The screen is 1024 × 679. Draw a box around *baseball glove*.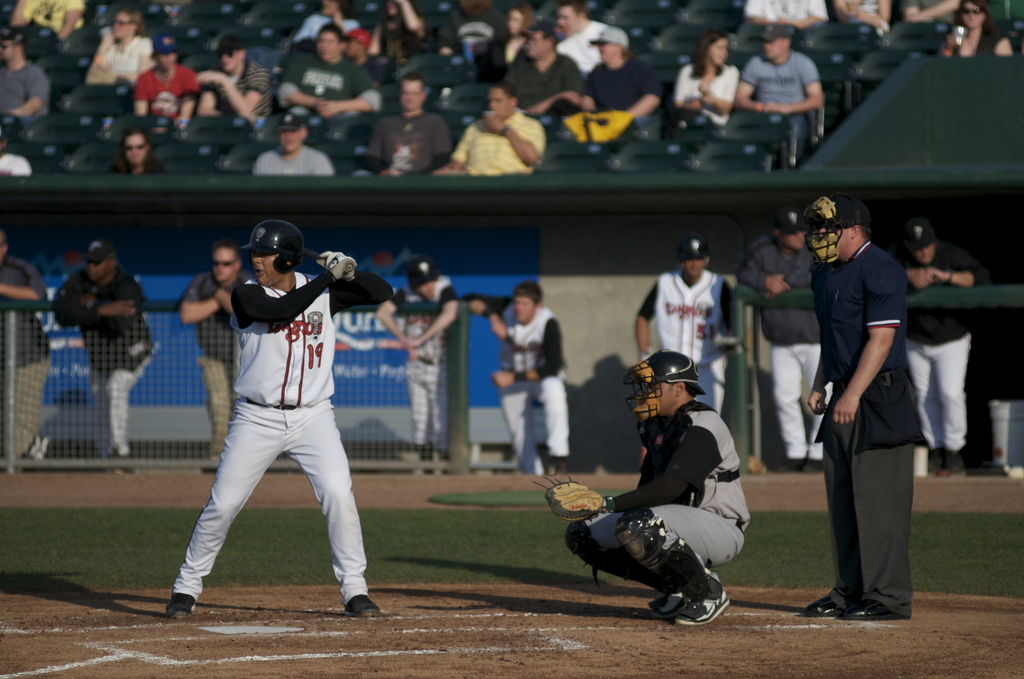
left=531, top=475, right=607, bottom=520.
